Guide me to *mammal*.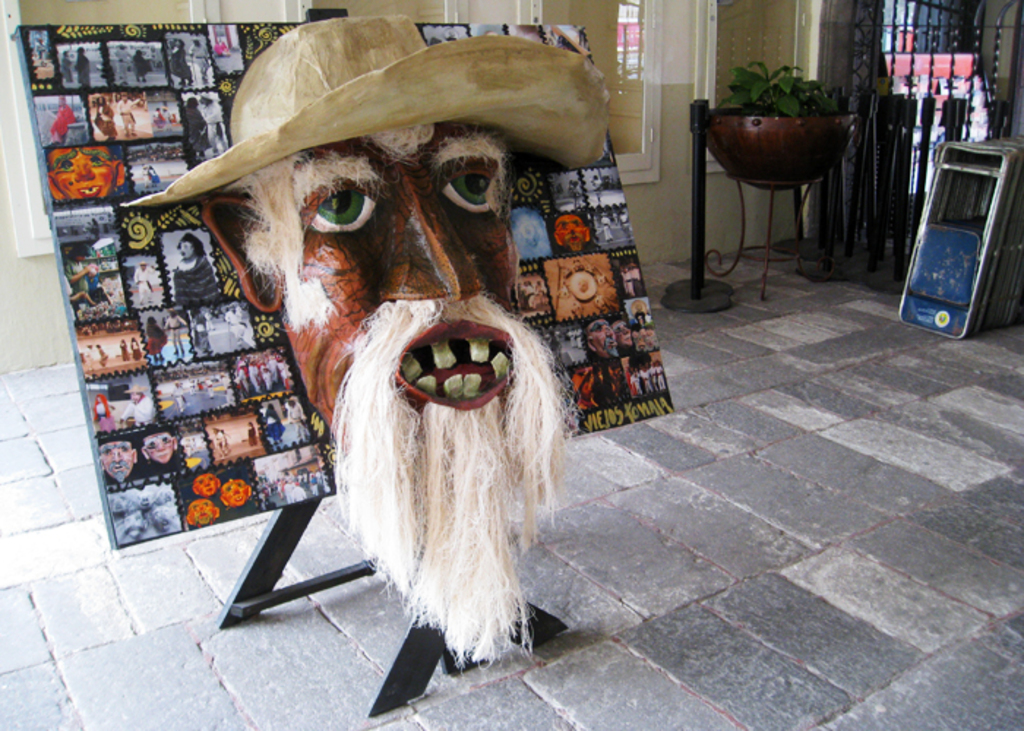
Guidance: select_region(79, 346, 89, 371).
